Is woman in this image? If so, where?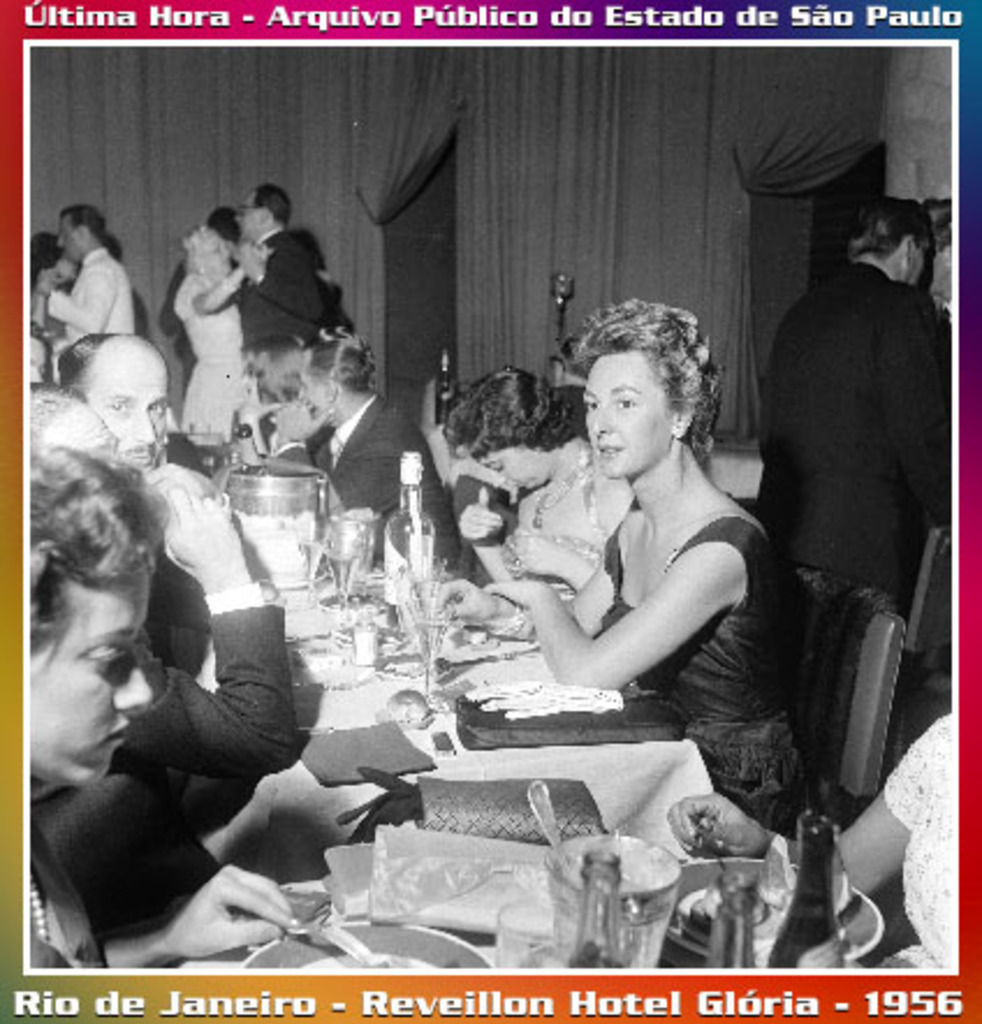
Yes, at bbox=(454, 290, 799, 802).
